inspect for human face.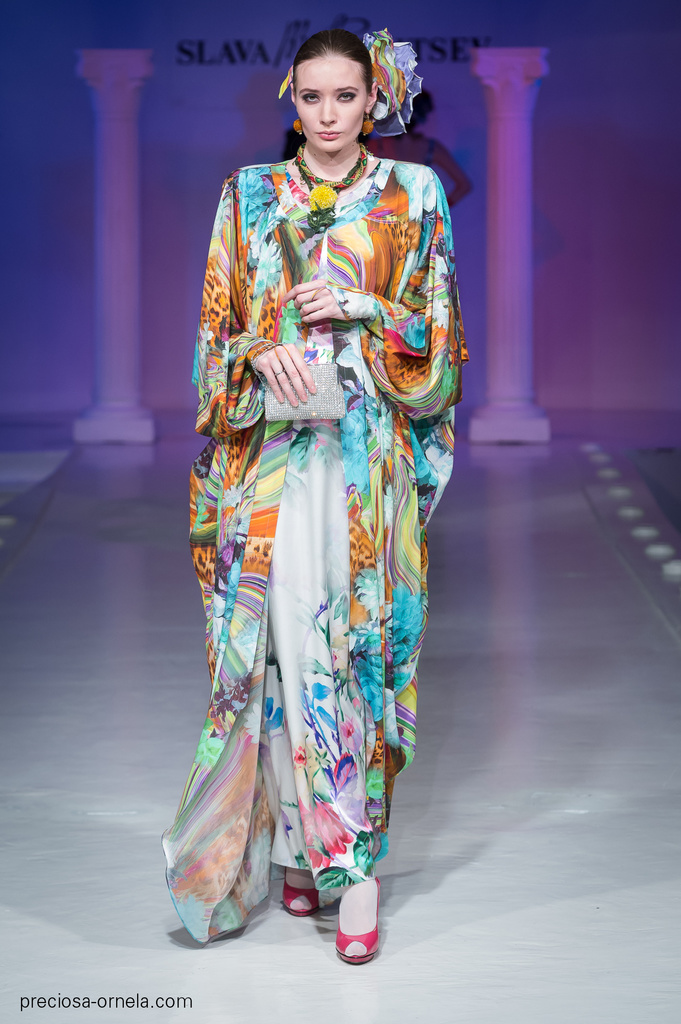
Inspection: 296,54,366,153.
